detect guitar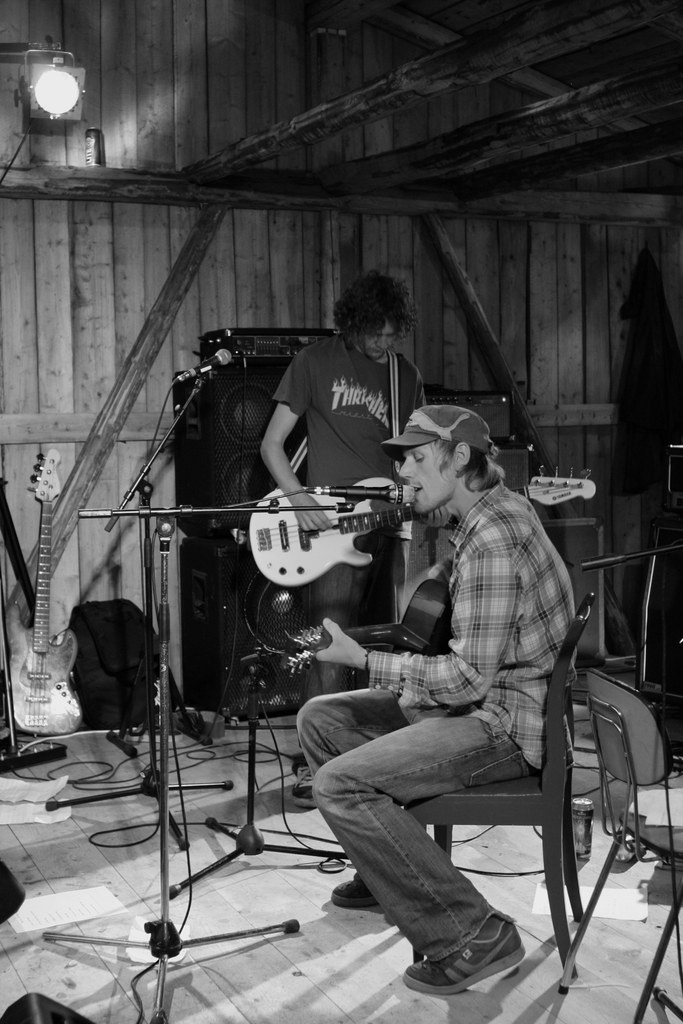
[x1=0, y1=428, x2=87, y2=751]
